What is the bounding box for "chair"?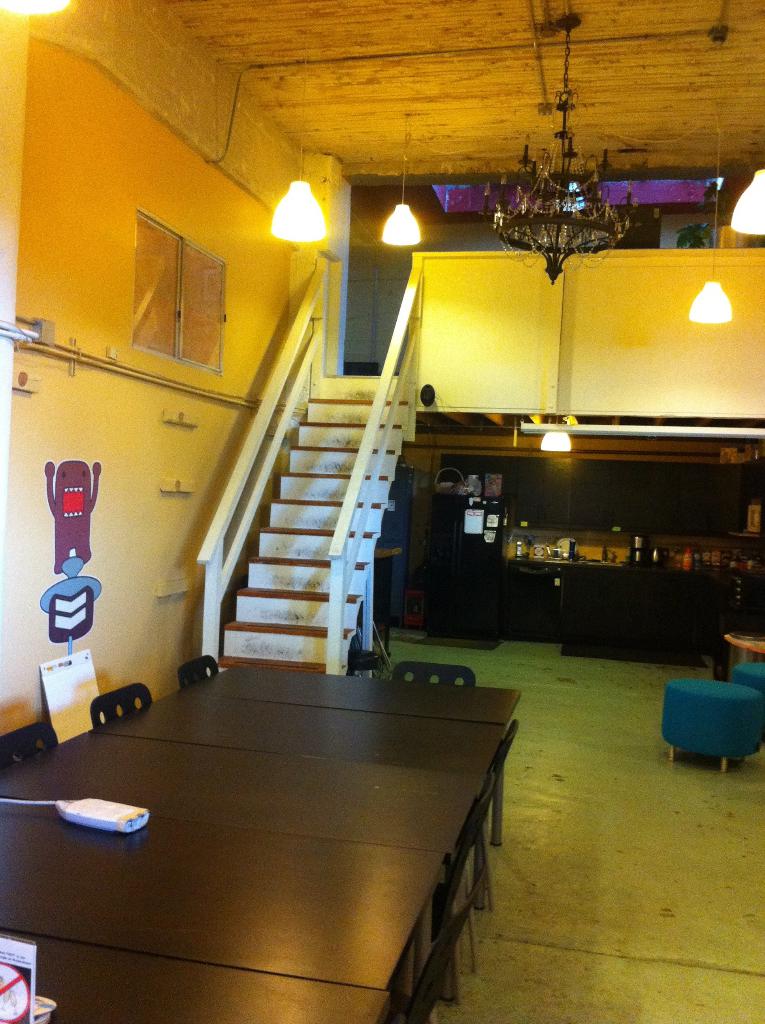
crop(0, 724, 58, 778).
